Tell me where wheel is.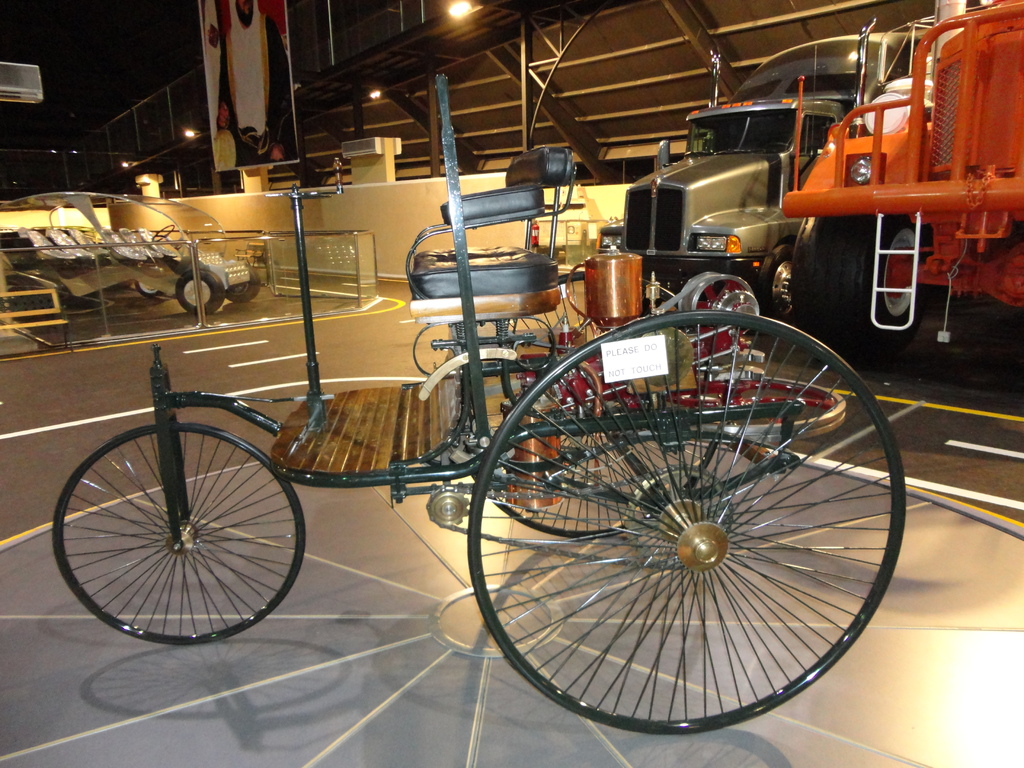
wheel is at 620,458,735,574.
